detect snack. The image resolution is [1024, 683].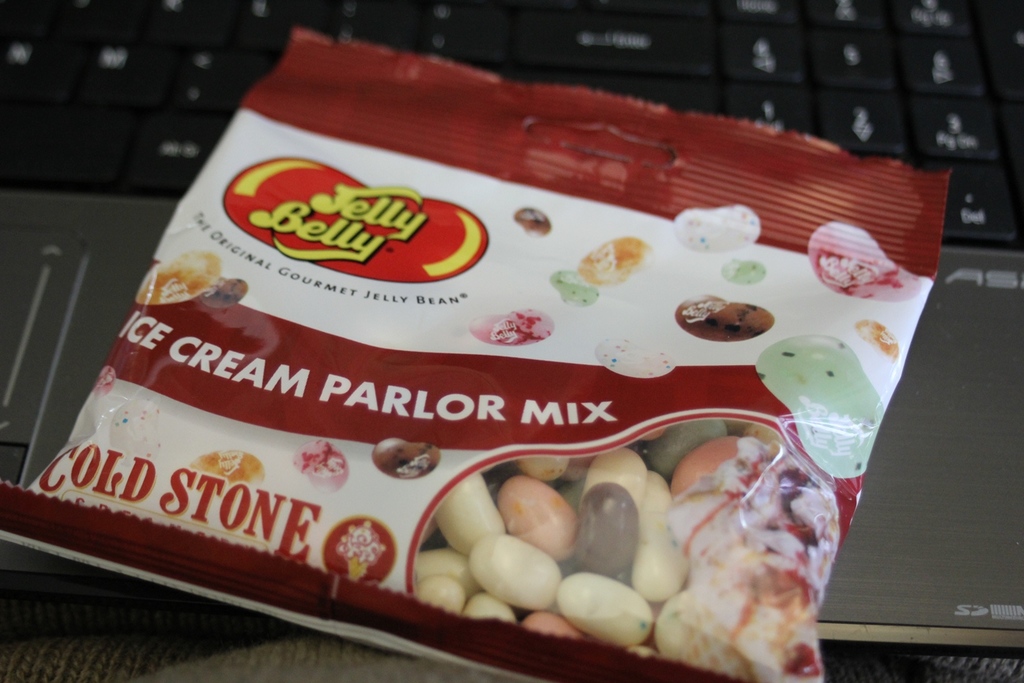
<region>755, 331, 882, 476</region>.
